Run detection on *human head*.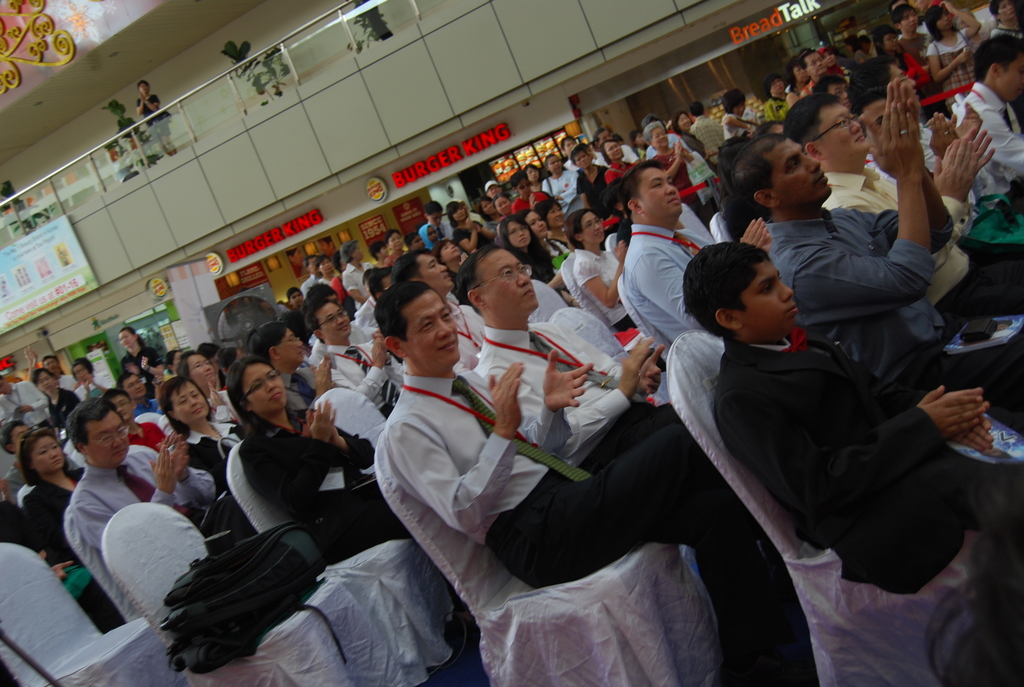
Result: [left=821, top=46, right=837, bottom=68].
